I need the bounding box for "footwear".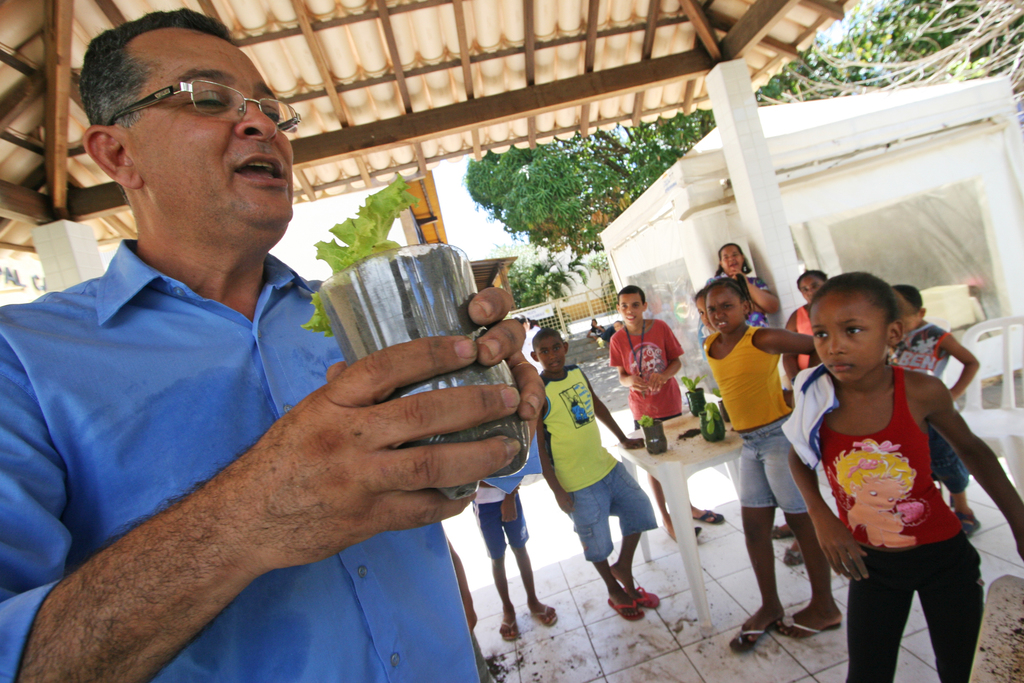
Here it is: region(776, 607, 843, 639).
